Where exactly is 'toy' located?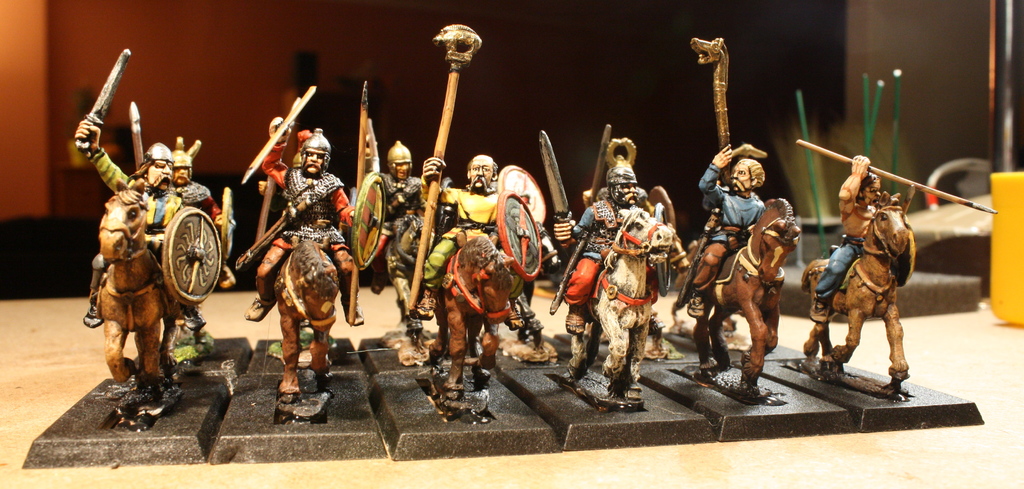
Its bounding box is {"left": 127, "top": 118, "right": 241, "bottom": 360}.
